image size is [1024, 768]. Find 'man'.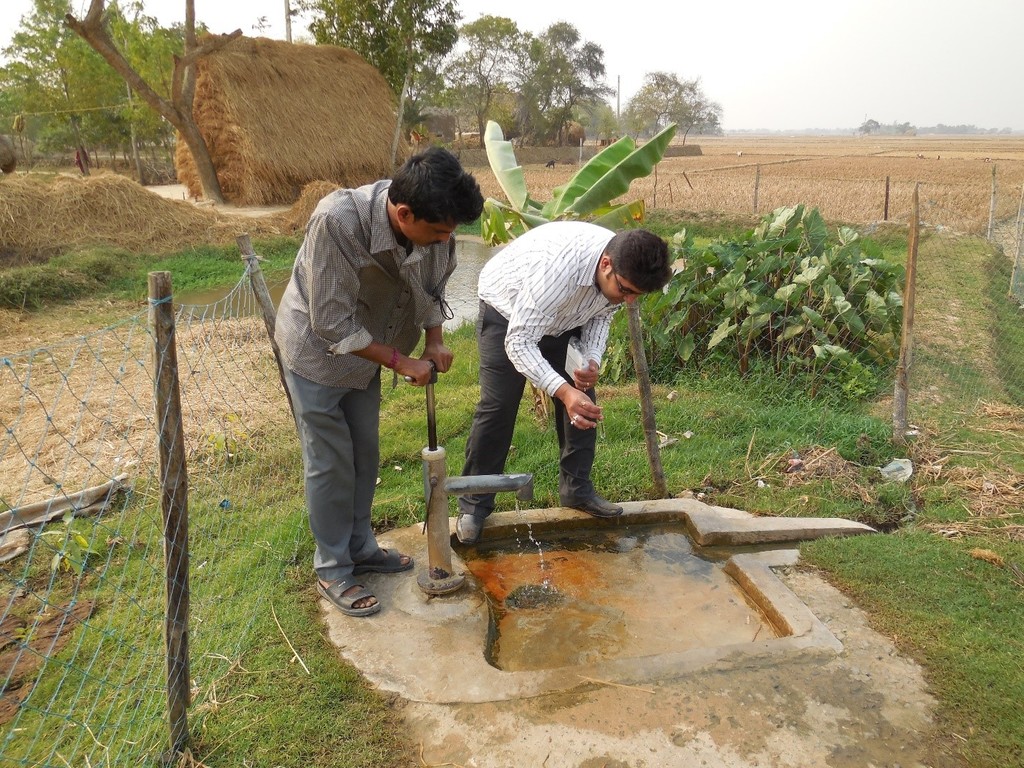
bbox(266, 160, 471, 593).
